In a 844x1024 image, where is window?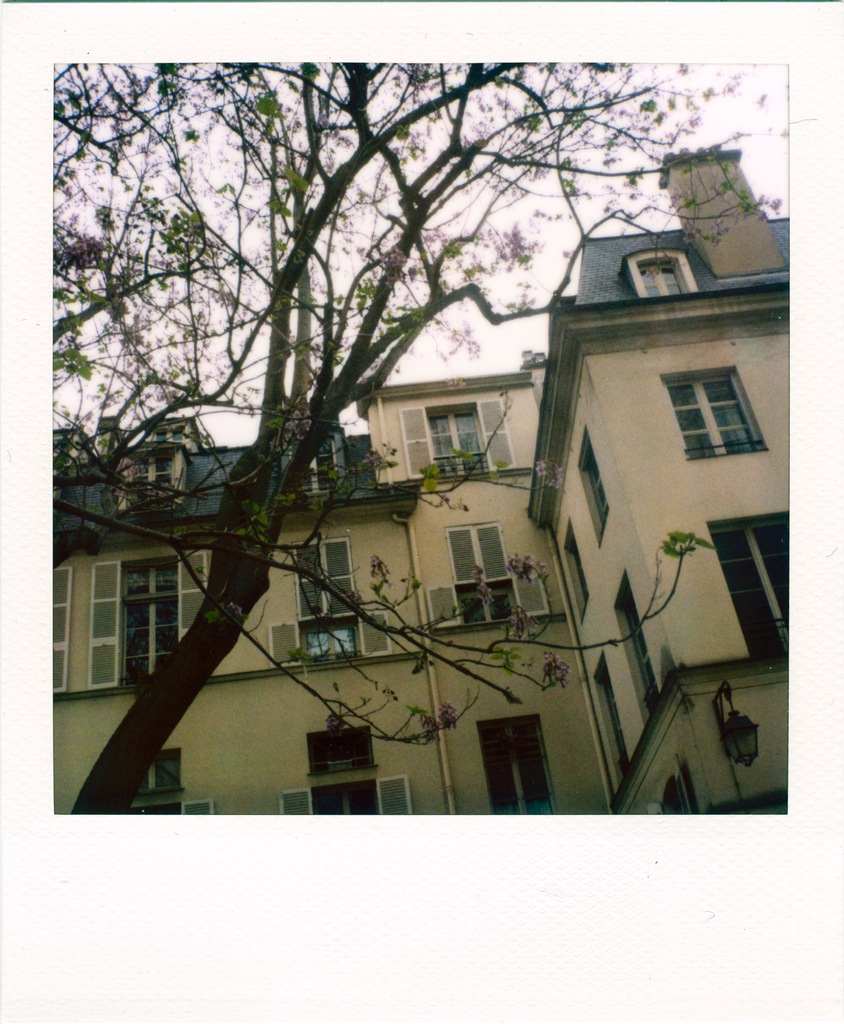
box(89, 555, 218, 693).
